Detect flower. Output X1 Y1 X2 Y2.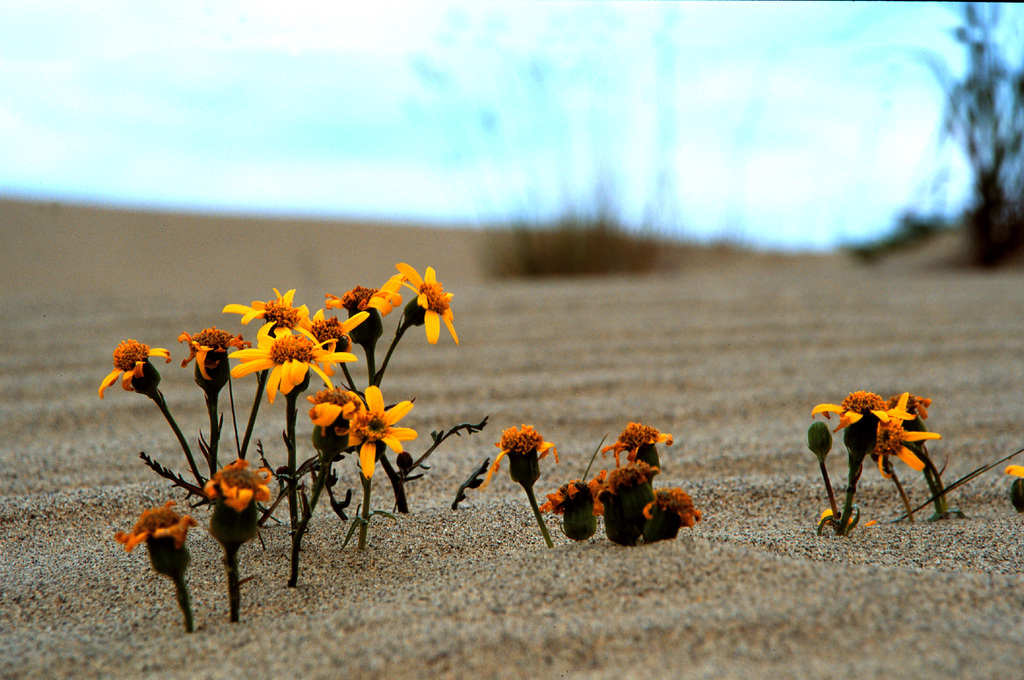
598 454 659 498.
